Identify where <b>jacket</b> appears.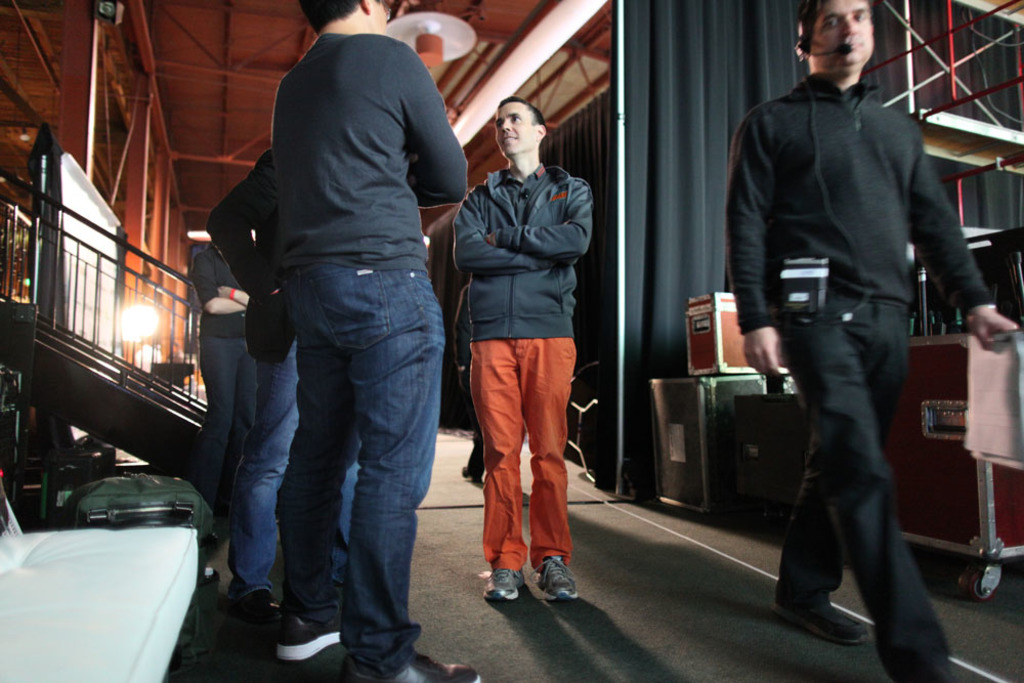
Appears at 452, 167, 598, 343.
